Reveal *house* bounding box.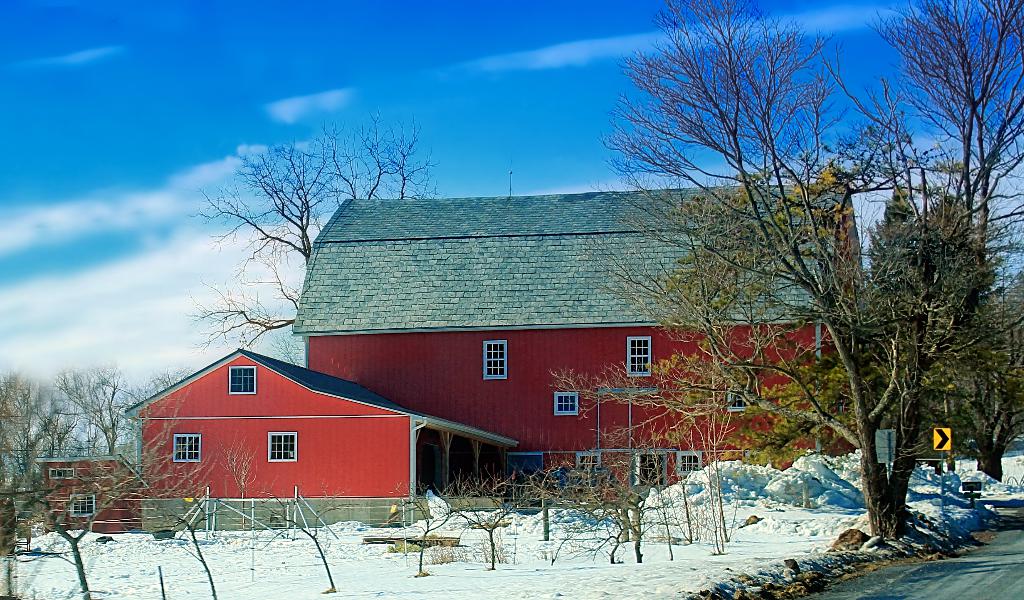
Revealed: box(38, 459, 143, 533).
